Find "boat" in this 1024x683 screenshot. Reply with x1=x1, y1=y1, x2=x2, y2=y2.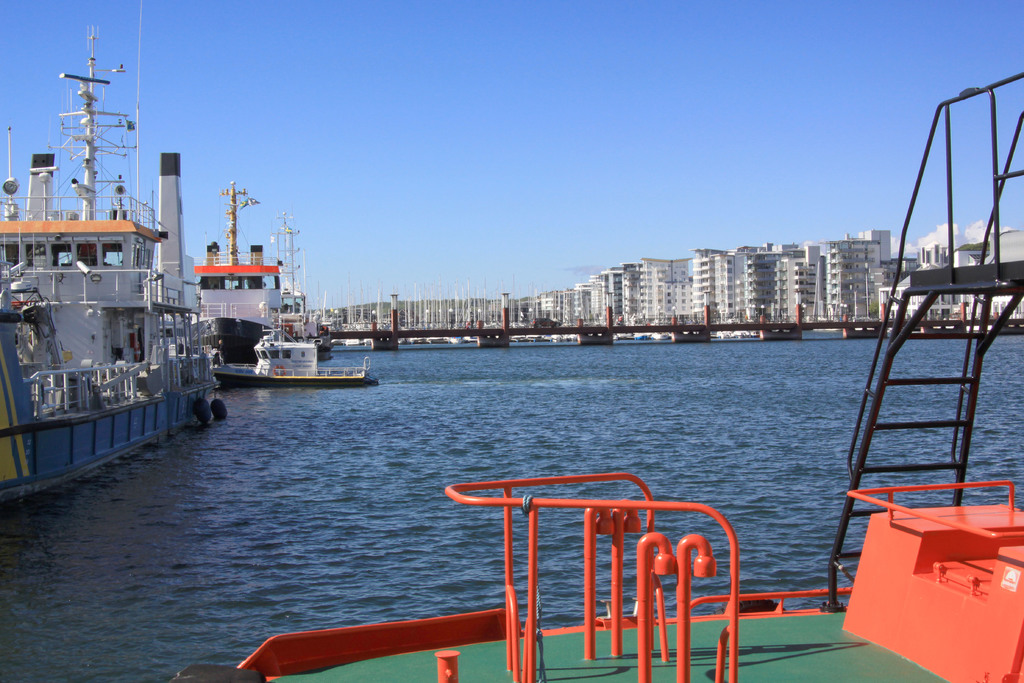
x1=10, y1=37, x2=232, y2=491.
